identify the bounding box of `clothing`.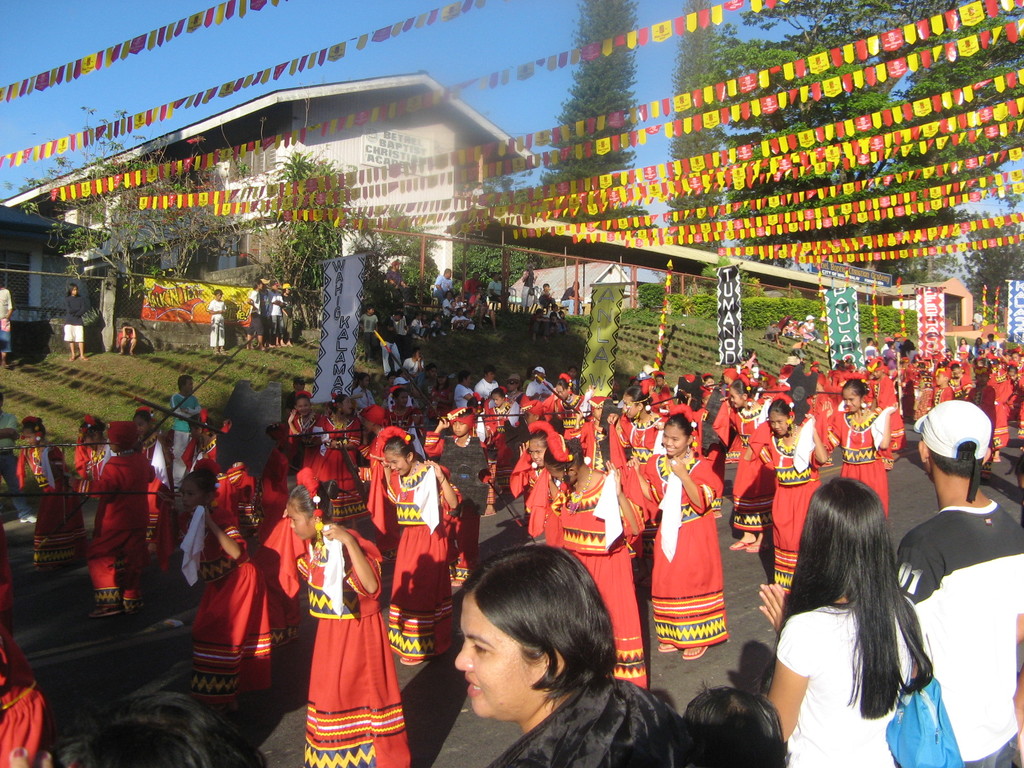
bbox=(556, 285, 583, 315).
